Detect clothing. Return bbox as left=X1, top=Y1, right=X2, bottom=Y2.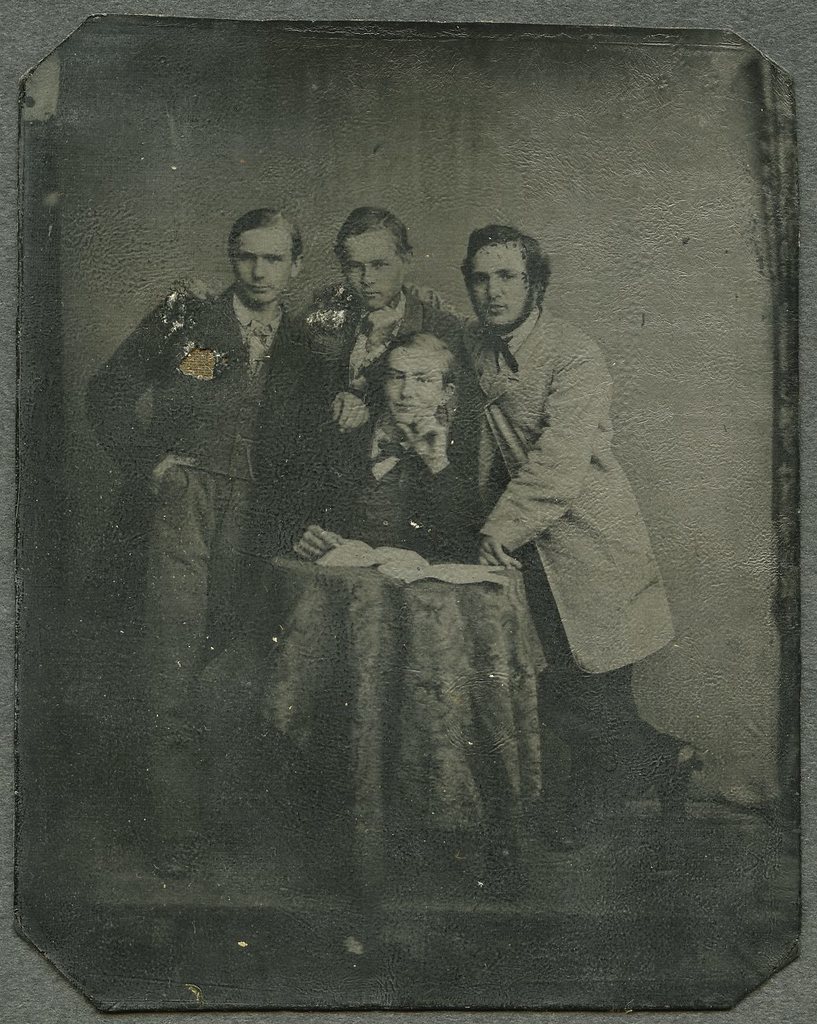
left=264, top=421, right=549, bottom=842.
